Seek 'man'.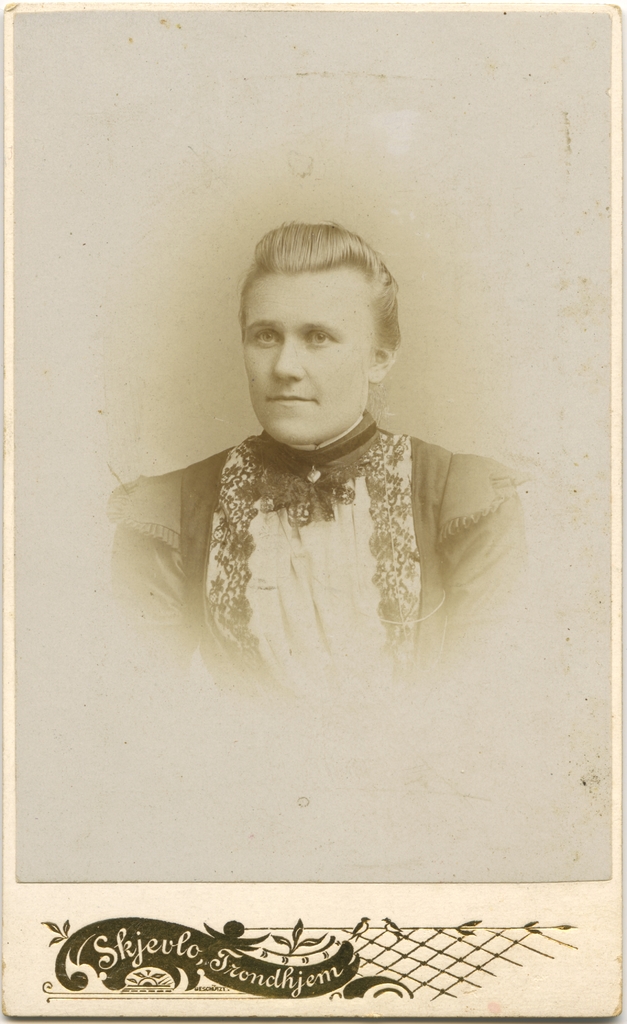
{"left": 157, "top": 217, "right": 520, "bottom": 717}.
